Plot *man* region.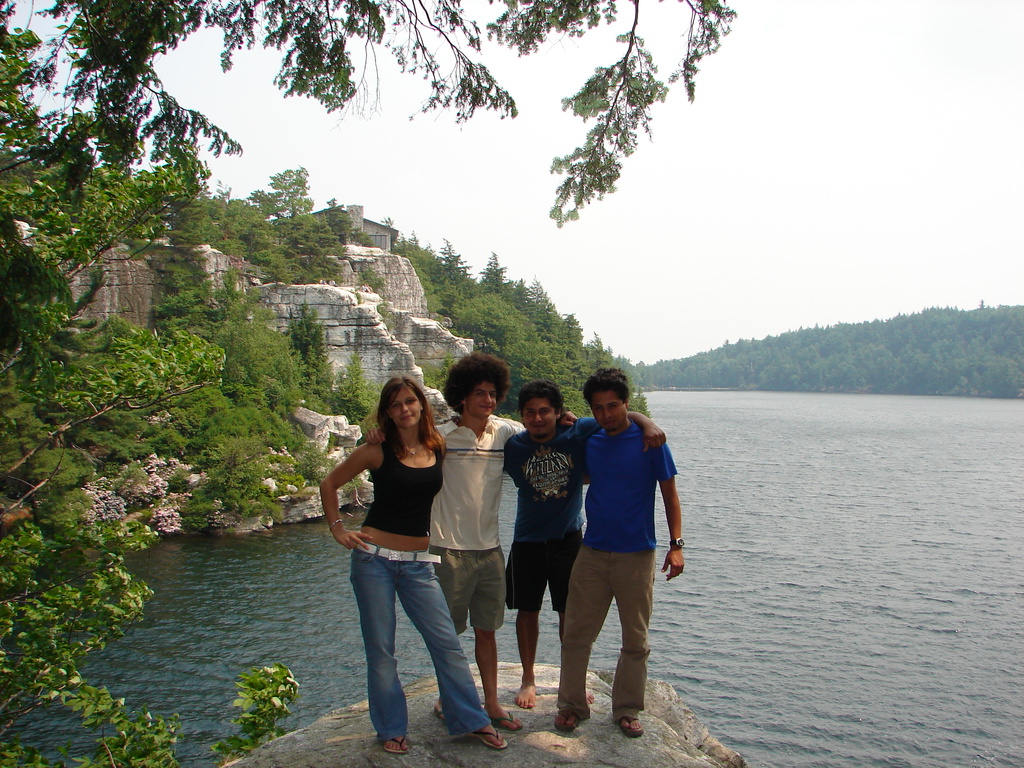
Plotted at [558,366,688,726].
